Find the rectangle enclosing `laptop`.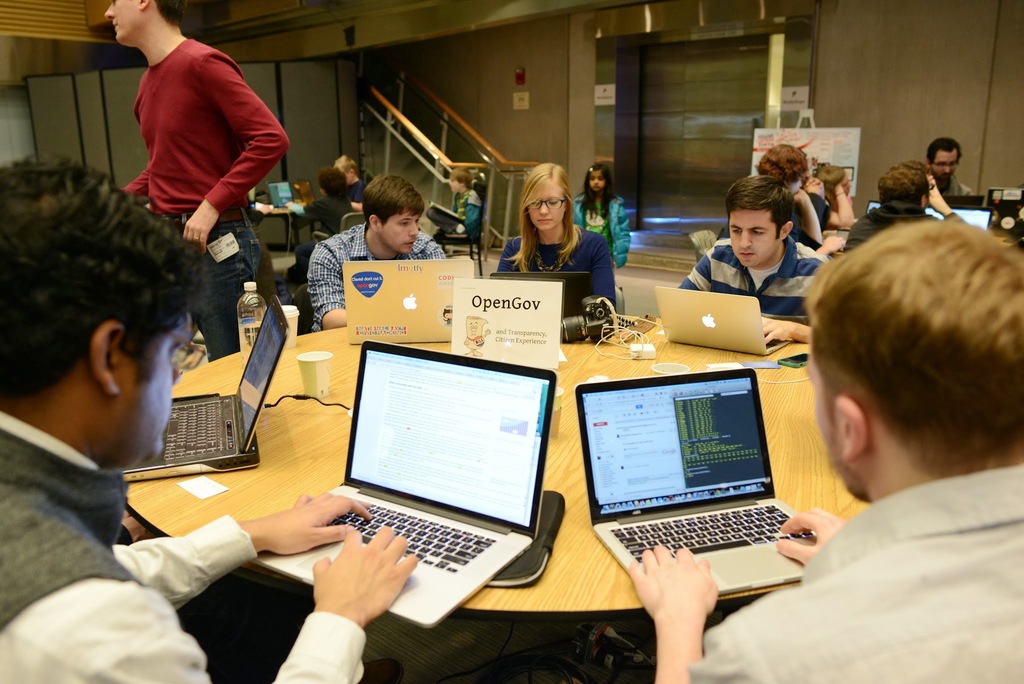
left=941, top=192, right=988, bottom=209.
